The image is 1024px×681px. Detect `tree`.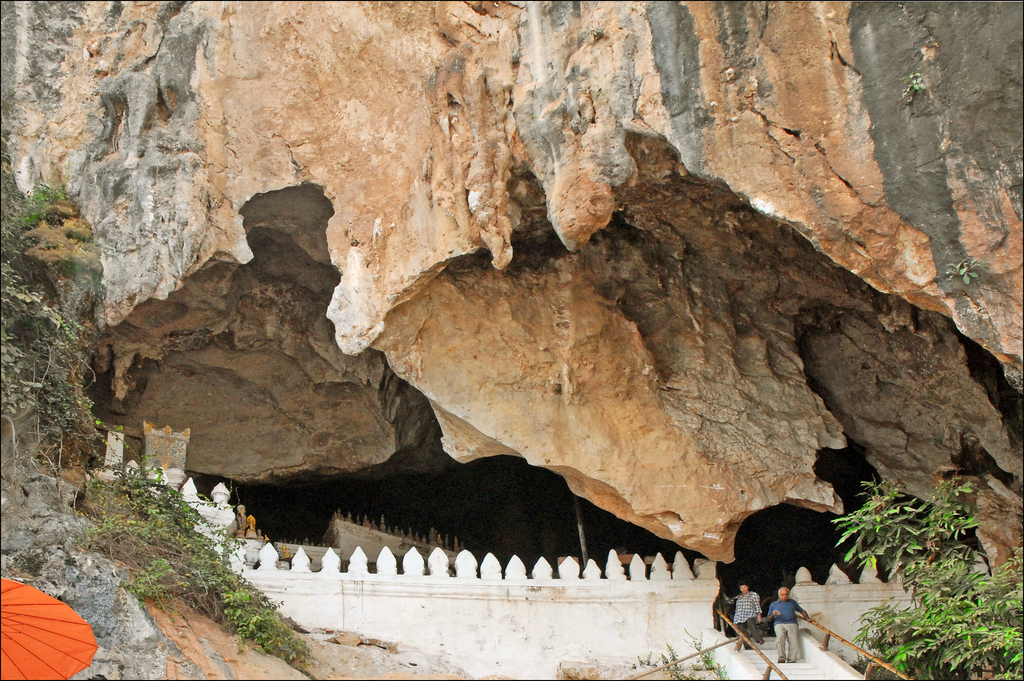
Detection: 0 182 317 680.
